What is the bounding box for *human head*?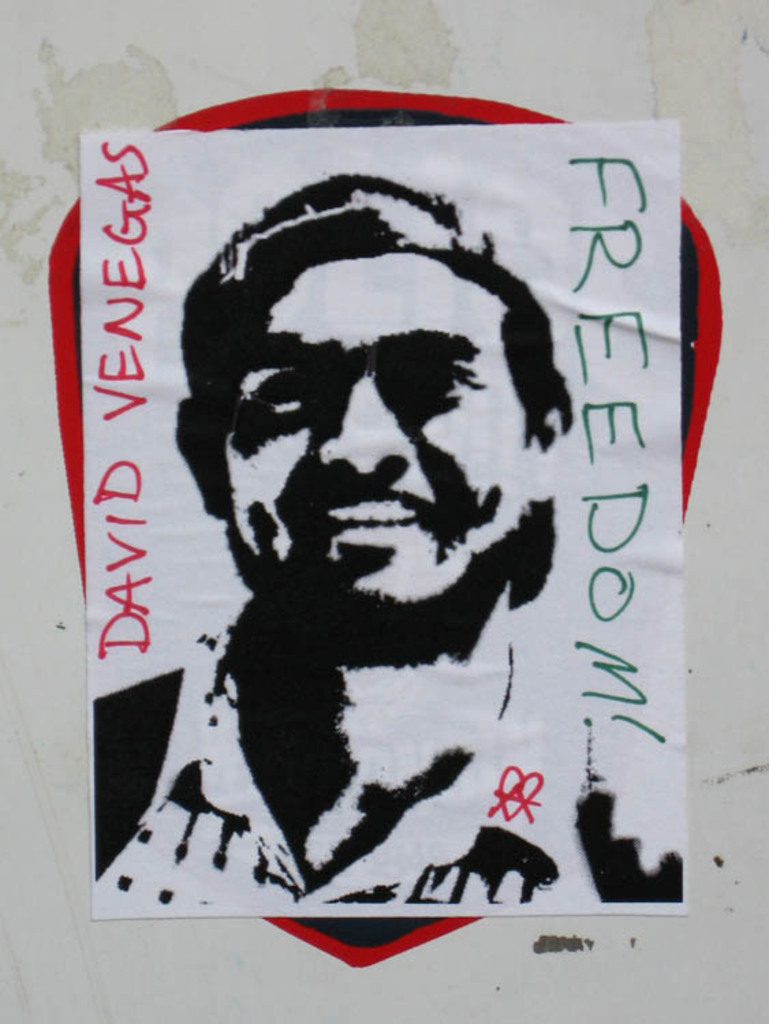
box=[182, 156, 591, 602].
